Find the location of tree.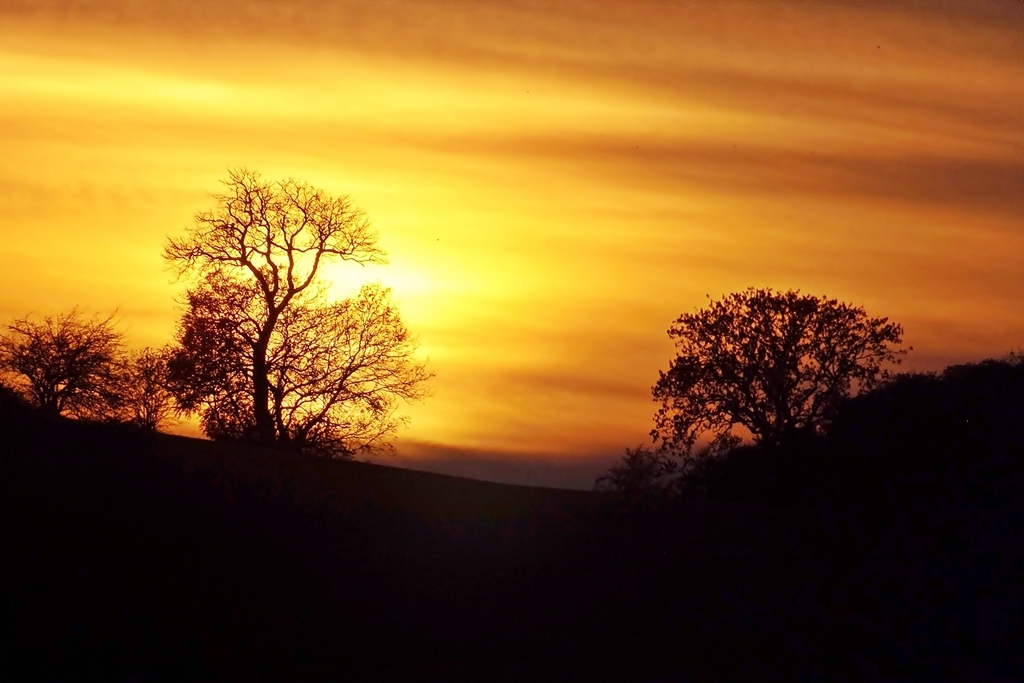
Location: [83,340,208,431].
